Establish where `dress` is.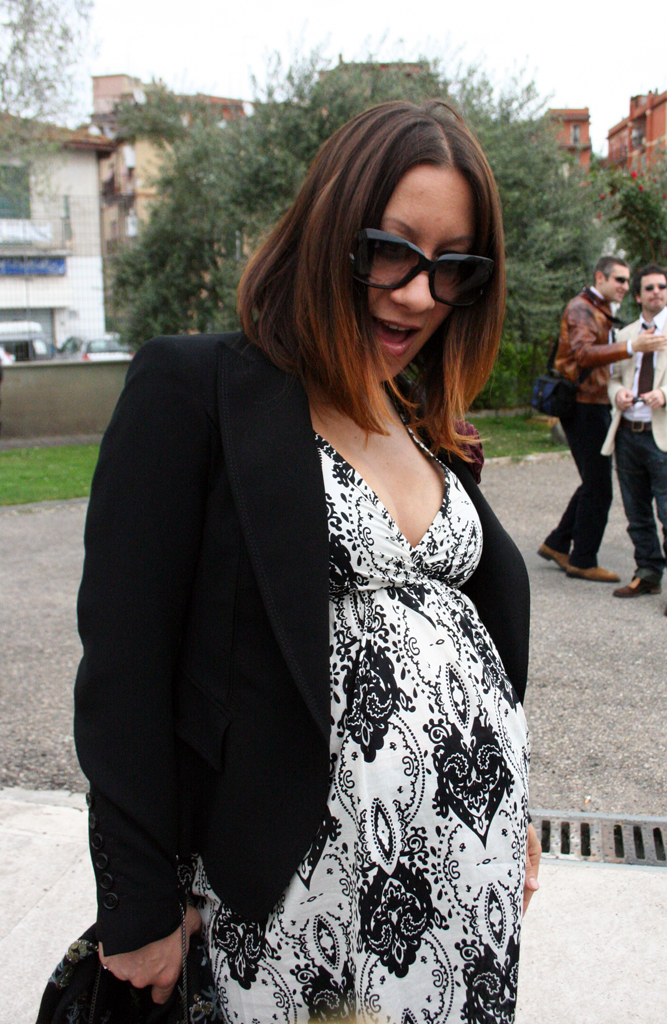
Established at [x1=64, y1=319, x2=535, y2=955].
